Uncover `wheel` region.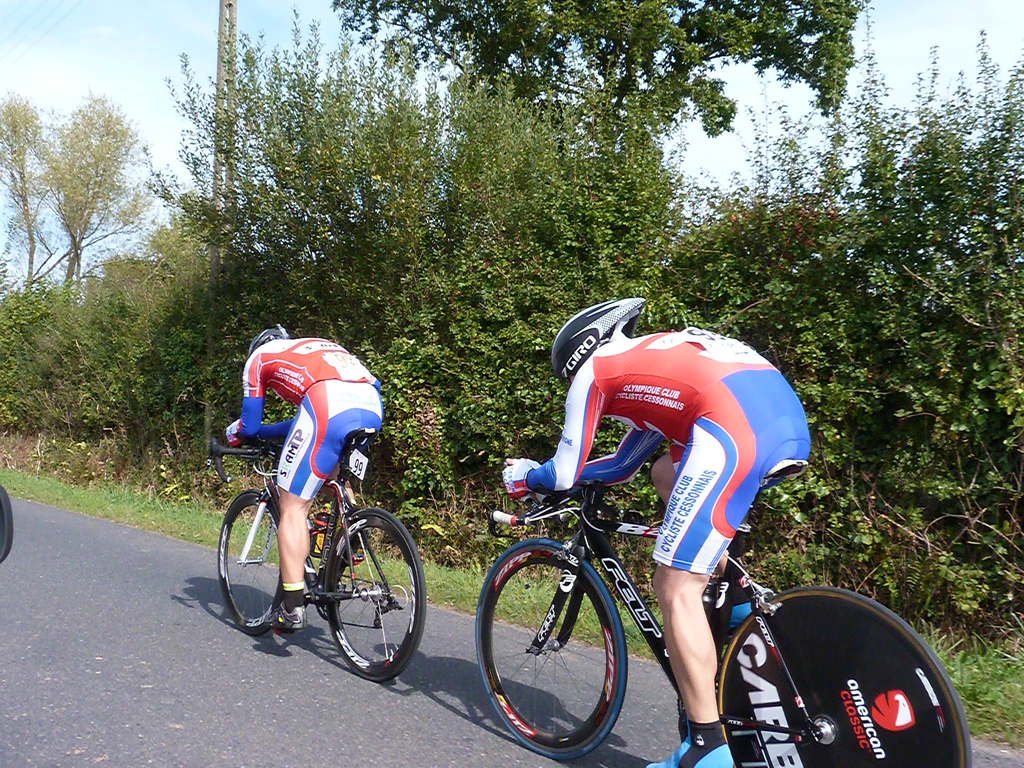
Uncovered: left=470, top=531, right=630, bottom=765.
